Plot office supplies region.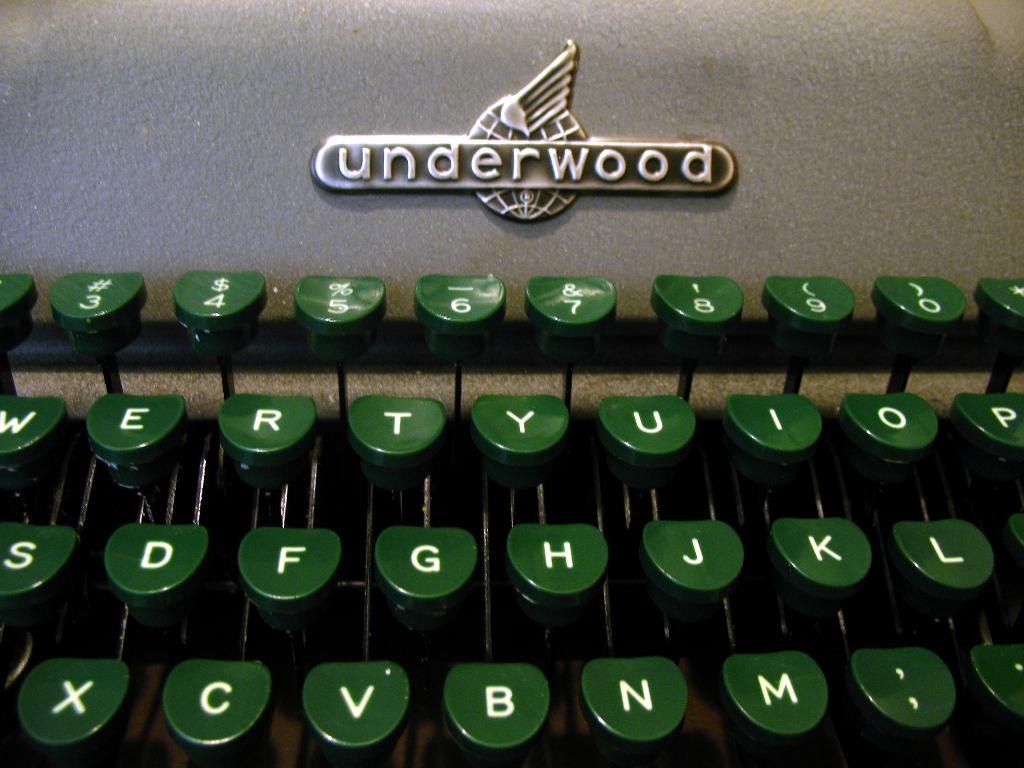
Plotted at locate(63, 17, 1012, 767).
